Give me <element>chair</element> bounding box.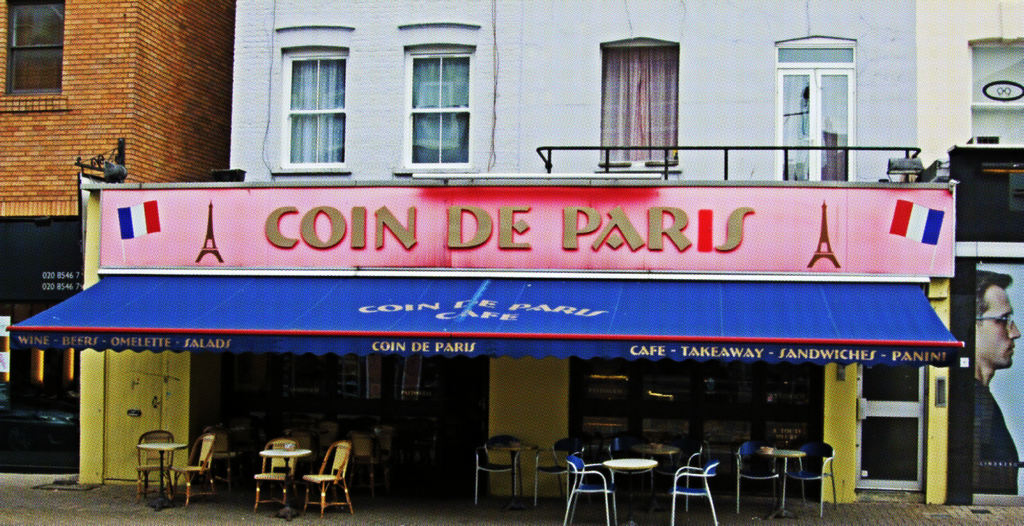
bbox=[671, 458, 717, 525].
